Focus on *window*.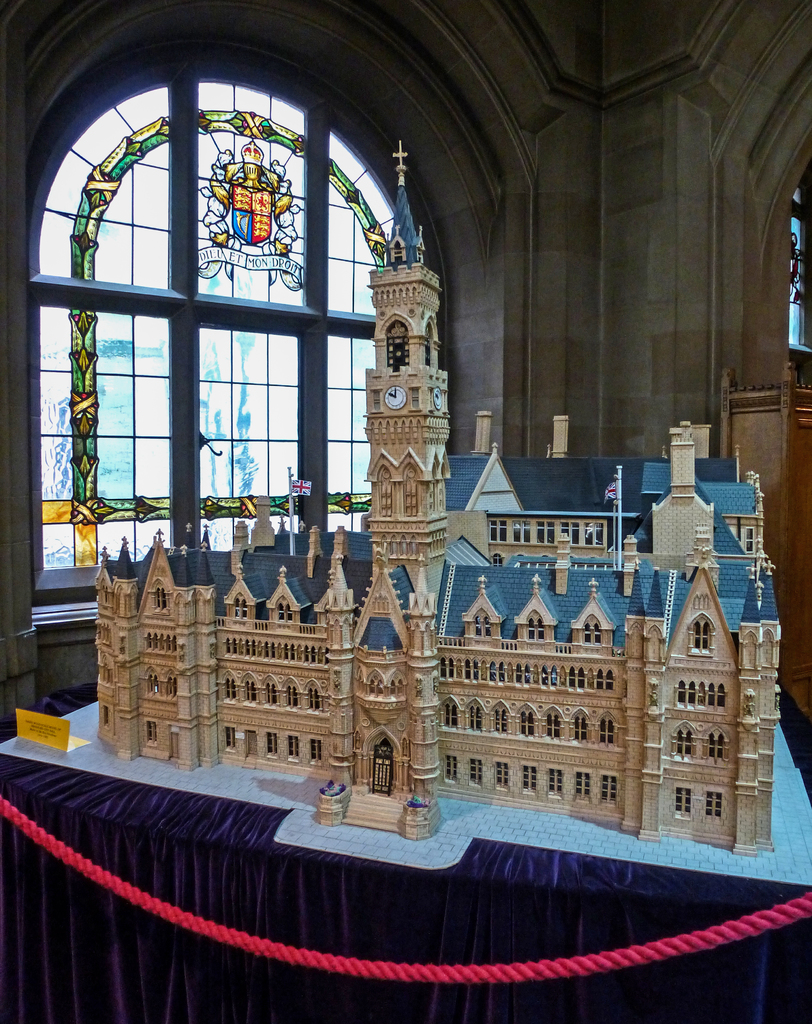
Focused at x1=222, y1=676, x2=238, y2=703.
